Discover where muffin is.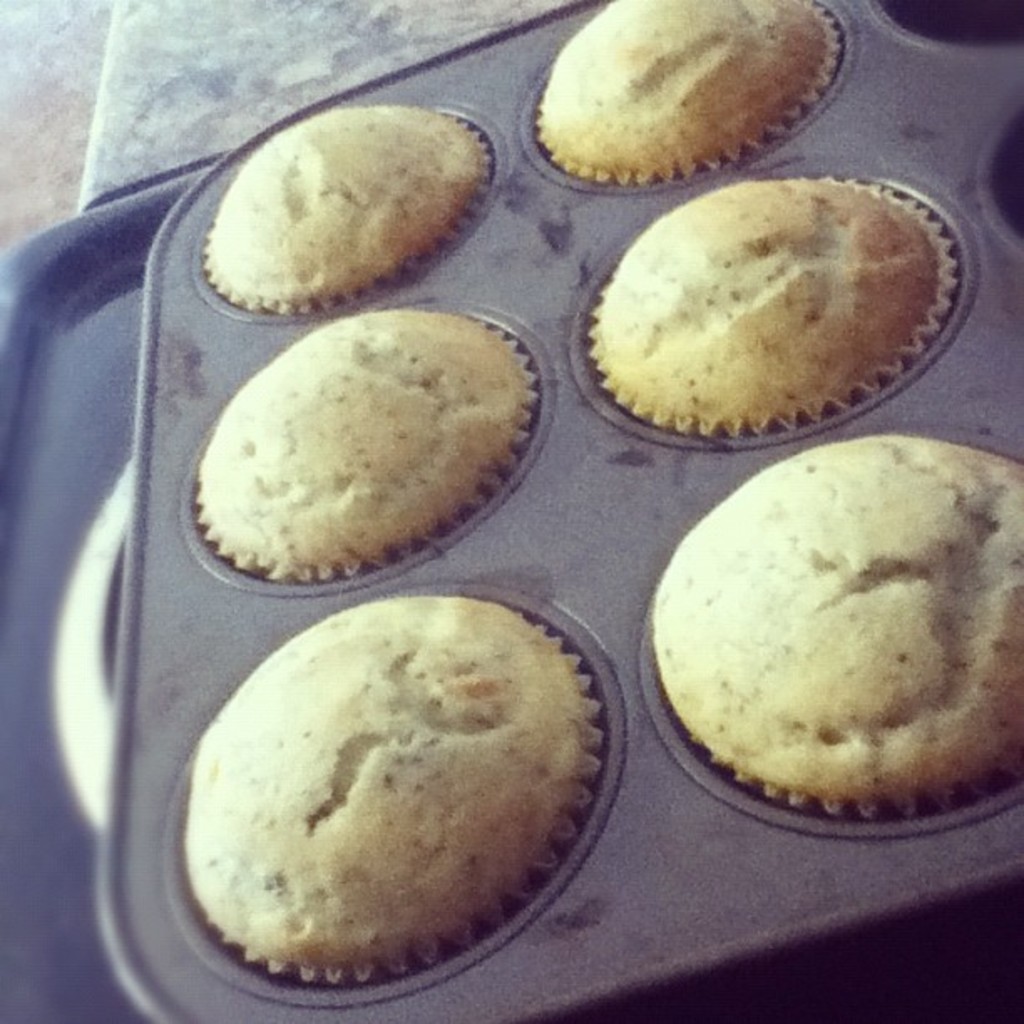
Discovered at <bbox>581, 169, 959, 440</bbox>.
